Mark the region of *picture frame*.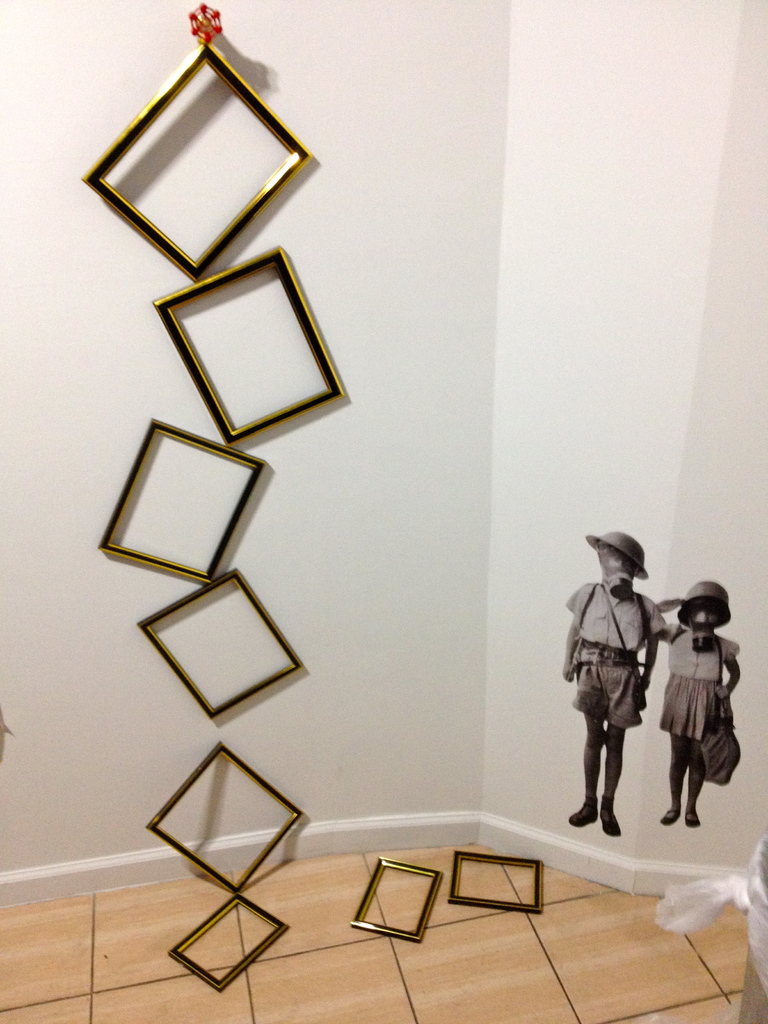
Region: l=79, t=49, r=335, b=252.
